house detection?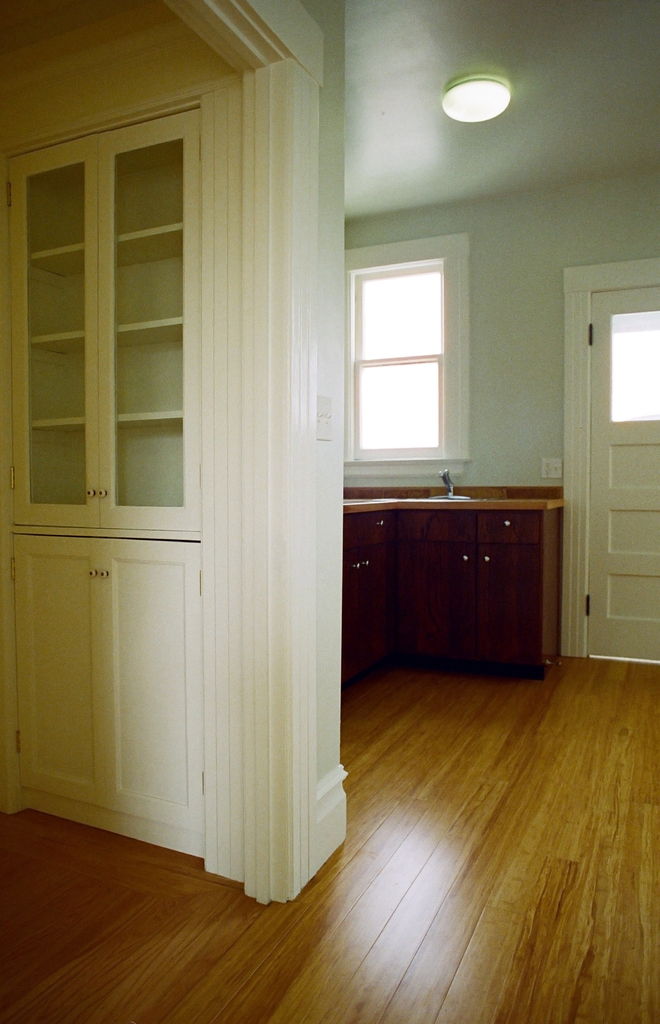
x1=0, y1=39, x2=606, y2=933
